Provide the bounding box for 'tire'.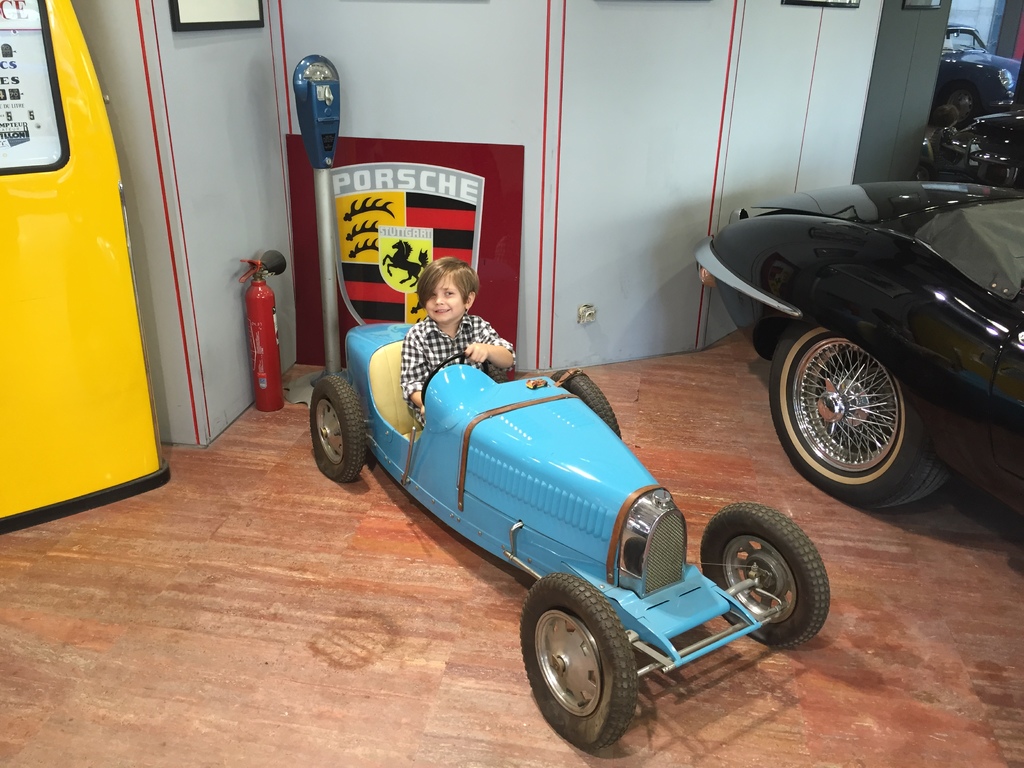
box(554, 363, 623, 447).
